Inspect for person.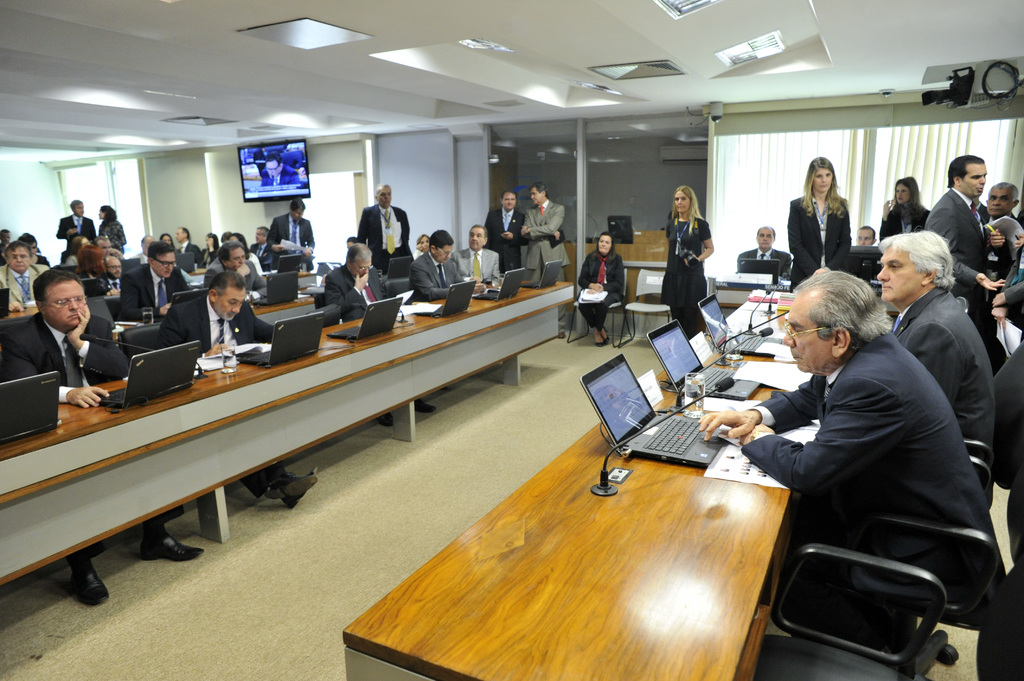
Inspection: [52,195,97,263].
